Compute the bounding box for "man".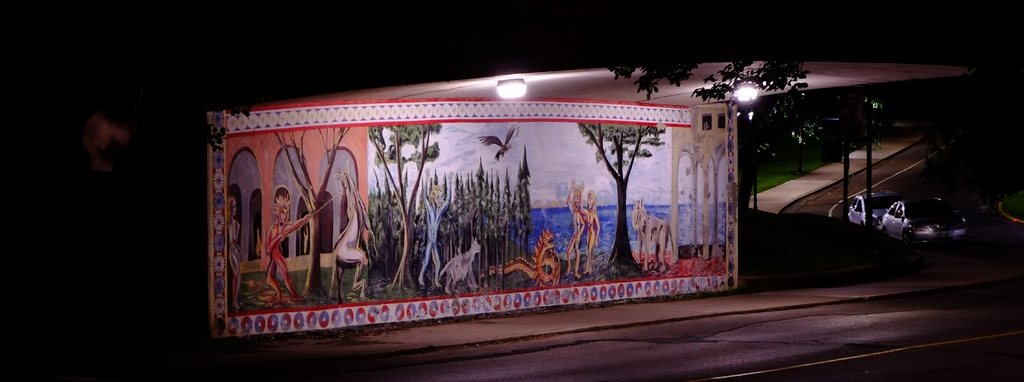
(x1=416, y1=165, x2=454, y2=288).
